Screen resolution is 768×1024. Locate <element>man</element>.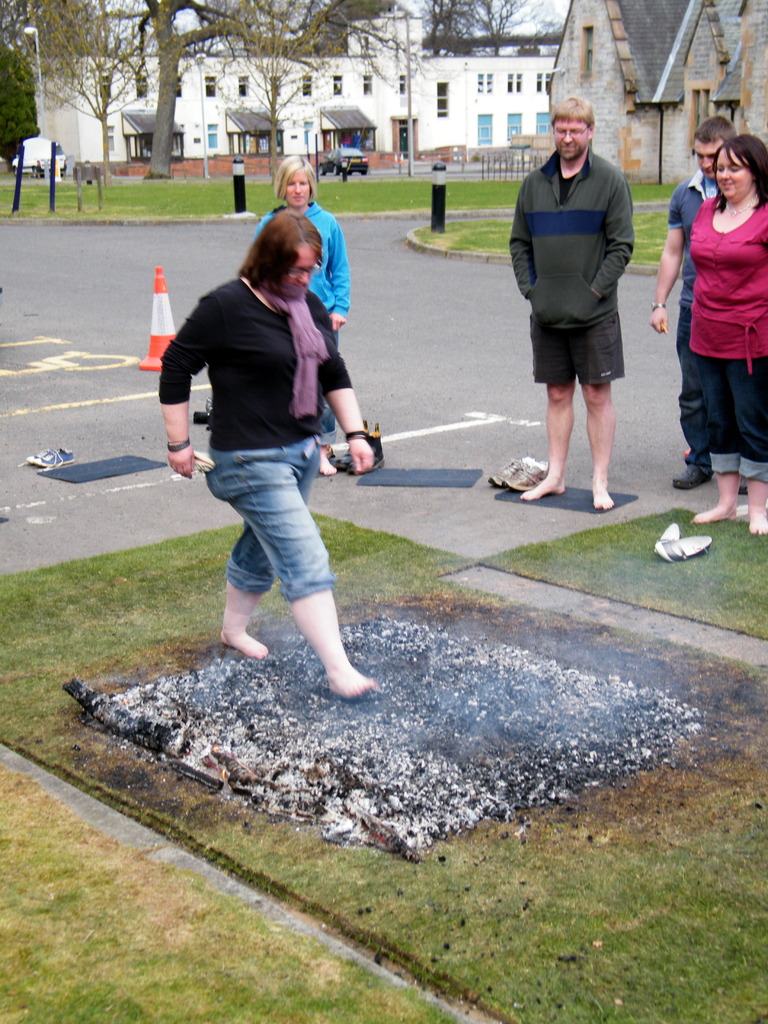
box(504, 86, 635, 515).
